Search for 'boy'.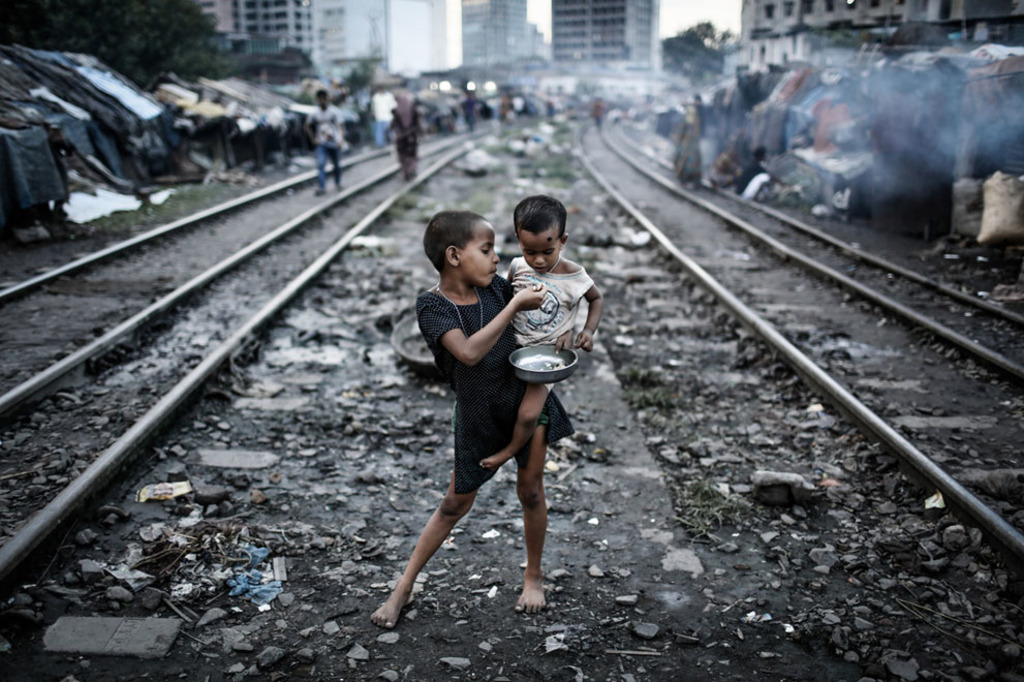
Found at bbox=(486, 193, 609, 456).
